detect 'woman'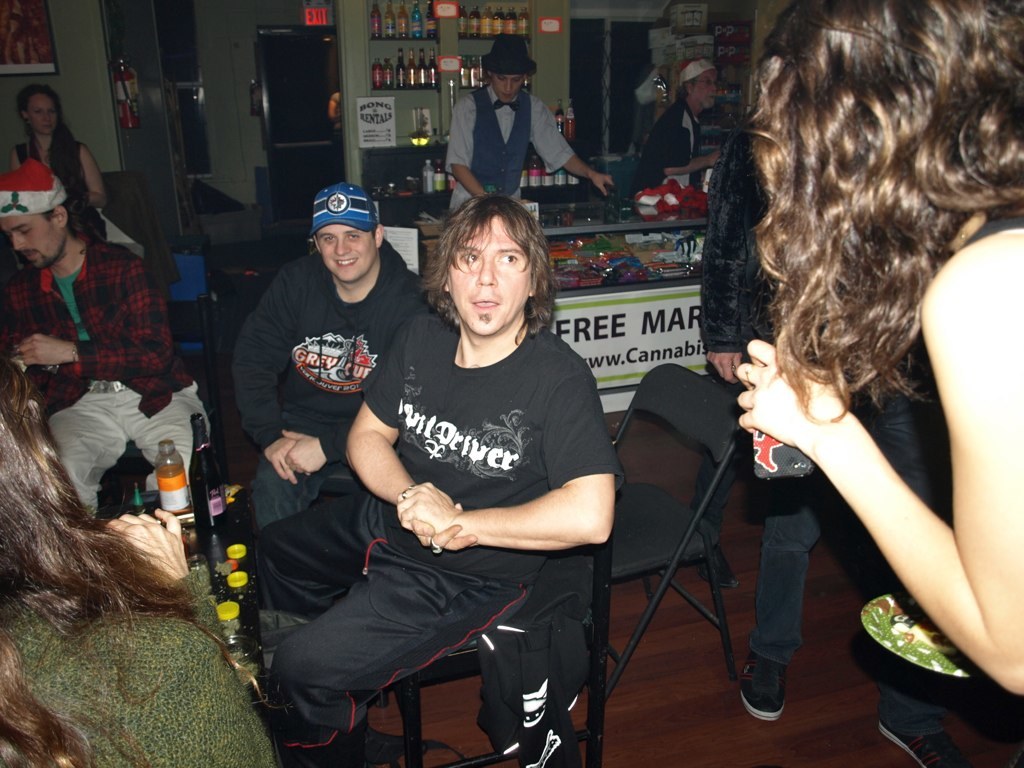
region(0, 337, 282, 767)
